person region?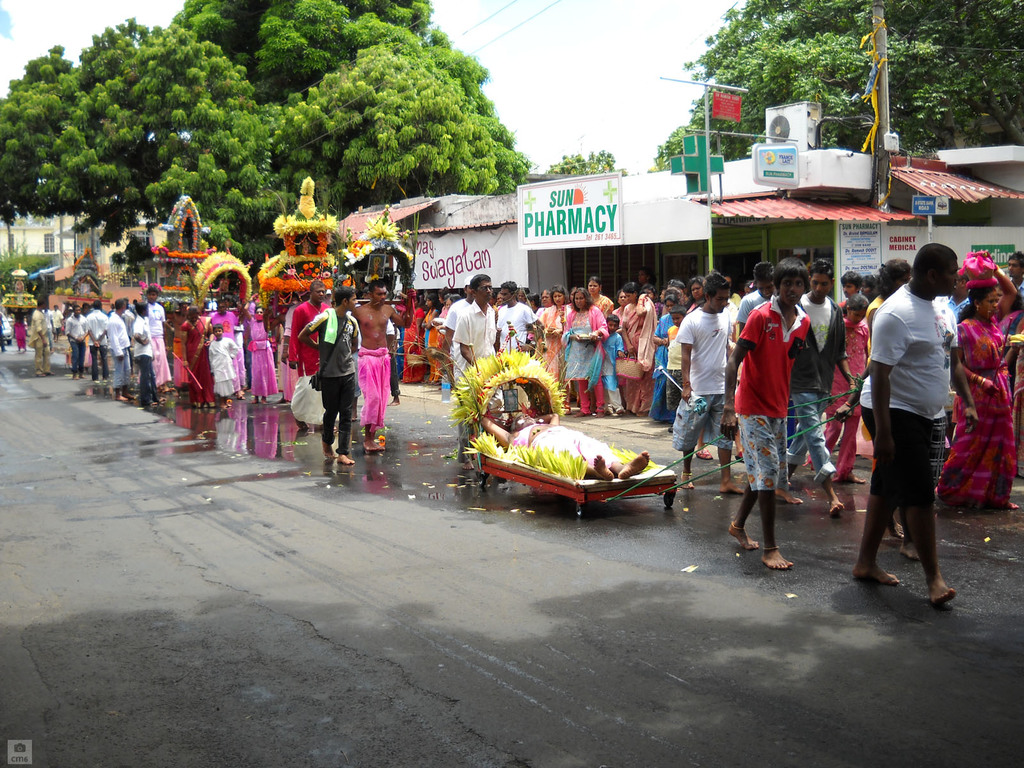
locate(59, 303, 86, 378)
